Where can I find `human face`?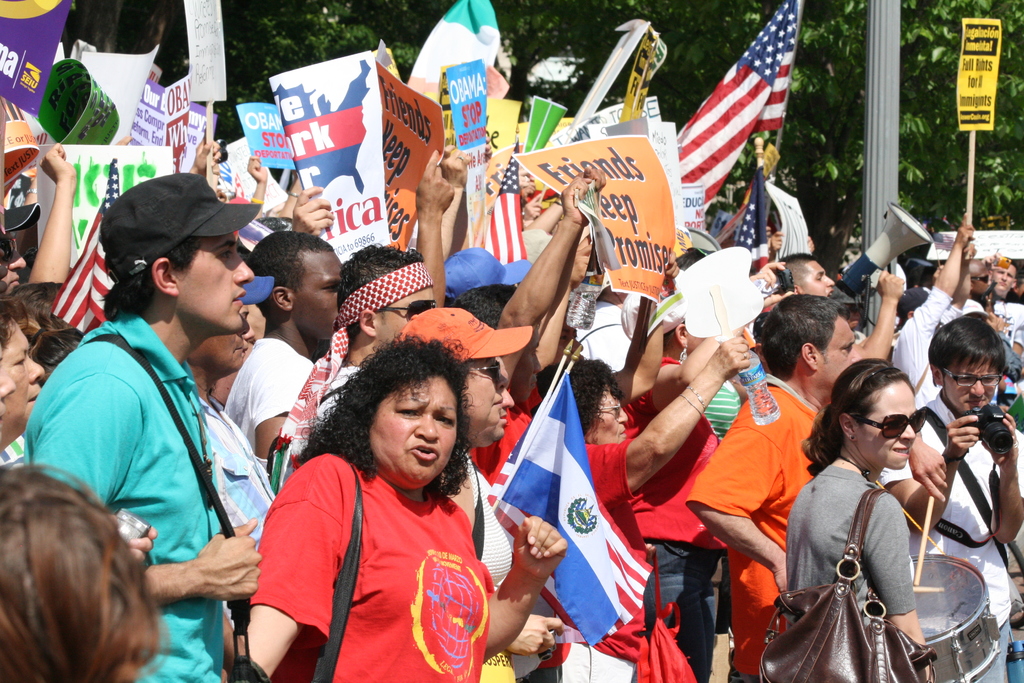
You can find it at [0,358,15,422].
